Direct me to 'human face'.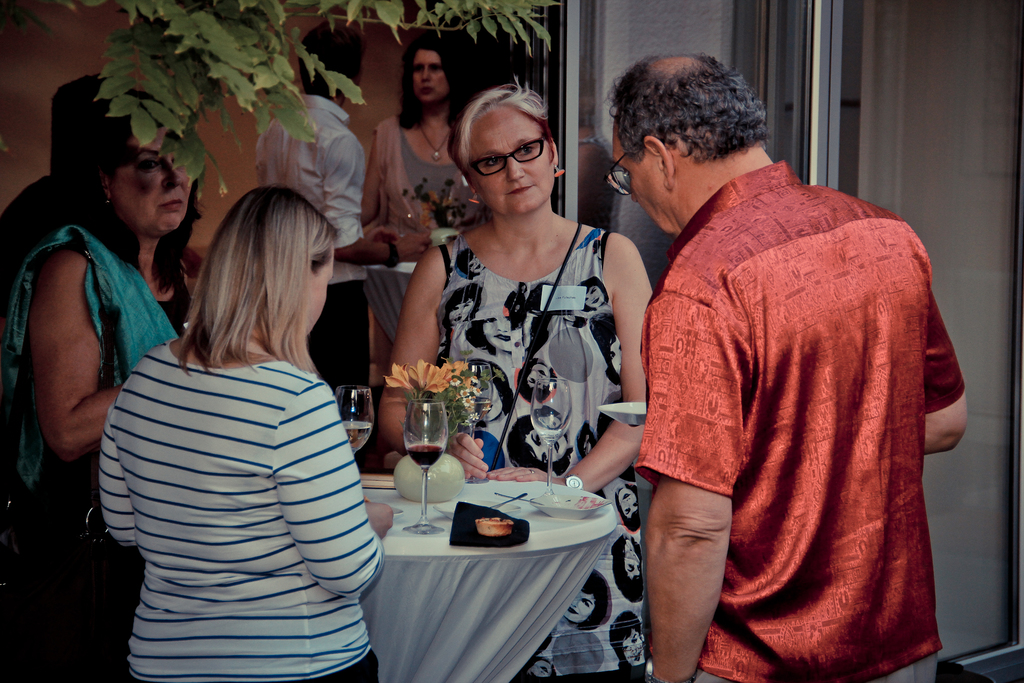
Direction: bbox=(467, 103, 555, 210).
